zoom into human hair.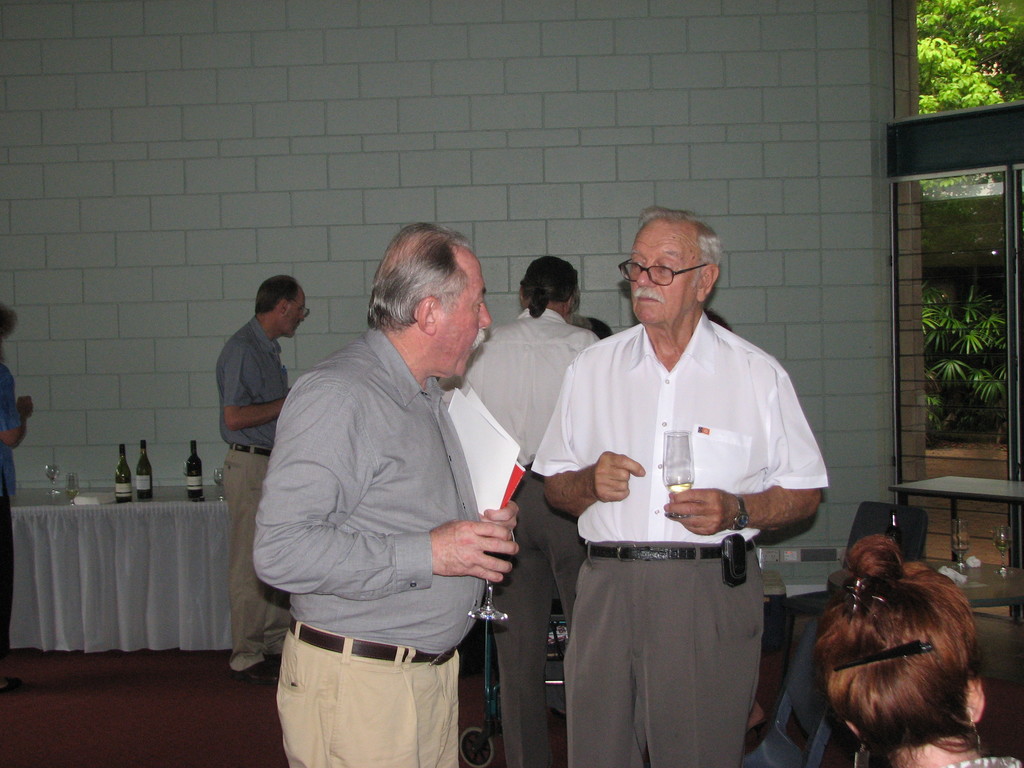
Zoom target: pyautogui.locateOnScreen(776, 558, 988, 765).
